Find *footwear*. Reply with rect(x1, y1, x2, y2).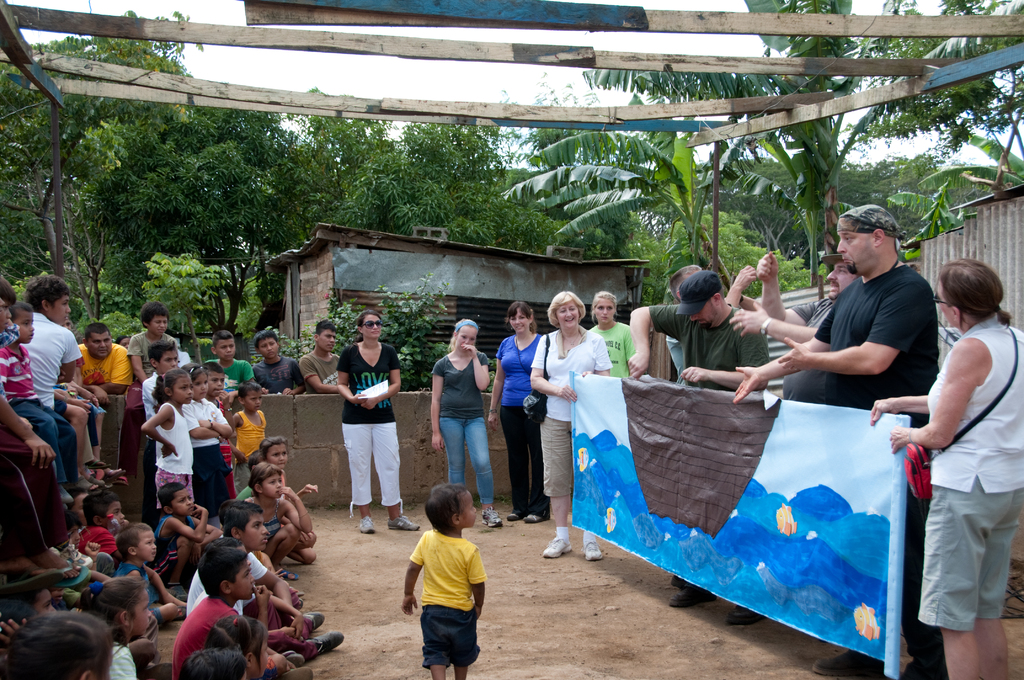
rect(291, 597, 300, 617).
